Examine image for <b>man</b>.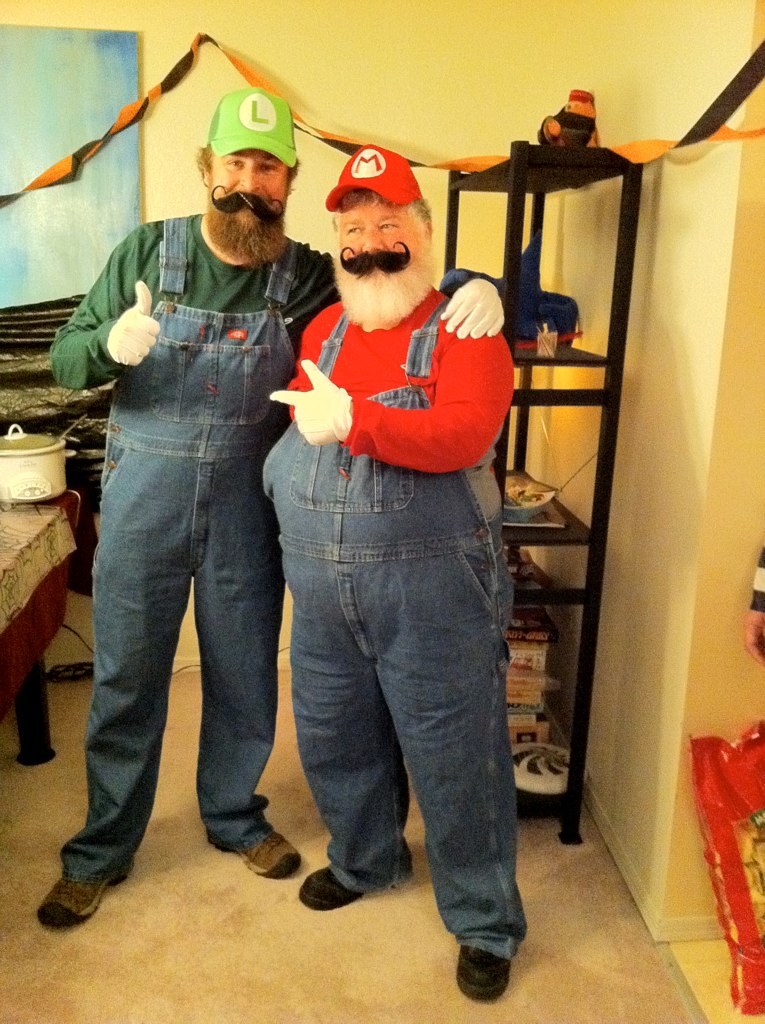
Examination result: pyautogui.locateOnScreen(55, 48, 353, 911).
